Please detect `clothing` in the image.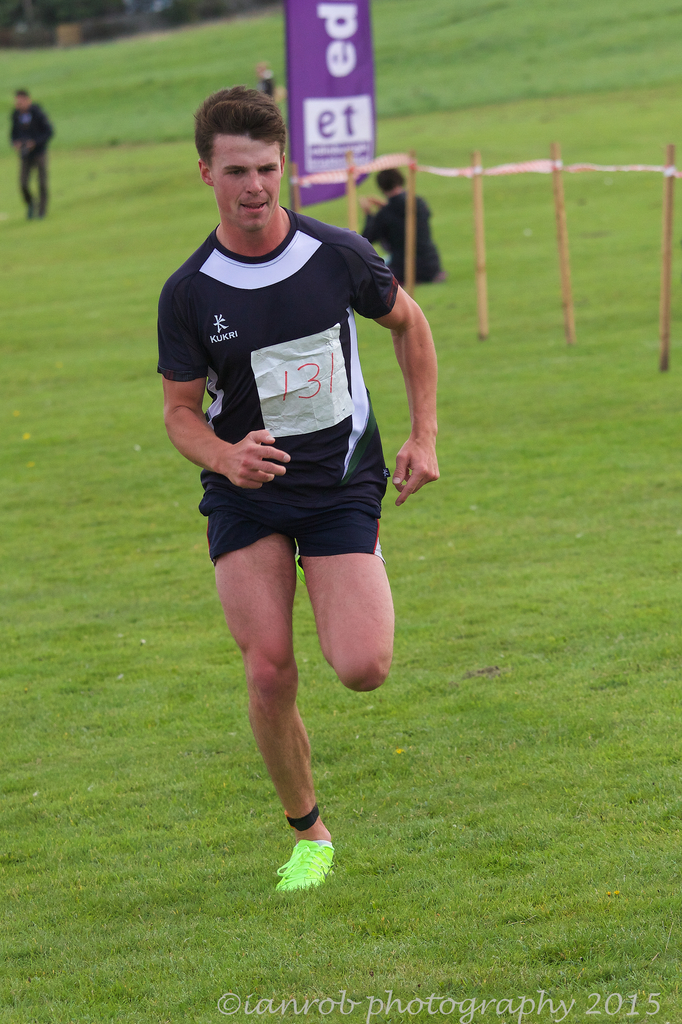
bbox=(364, 192, 443, 281).
